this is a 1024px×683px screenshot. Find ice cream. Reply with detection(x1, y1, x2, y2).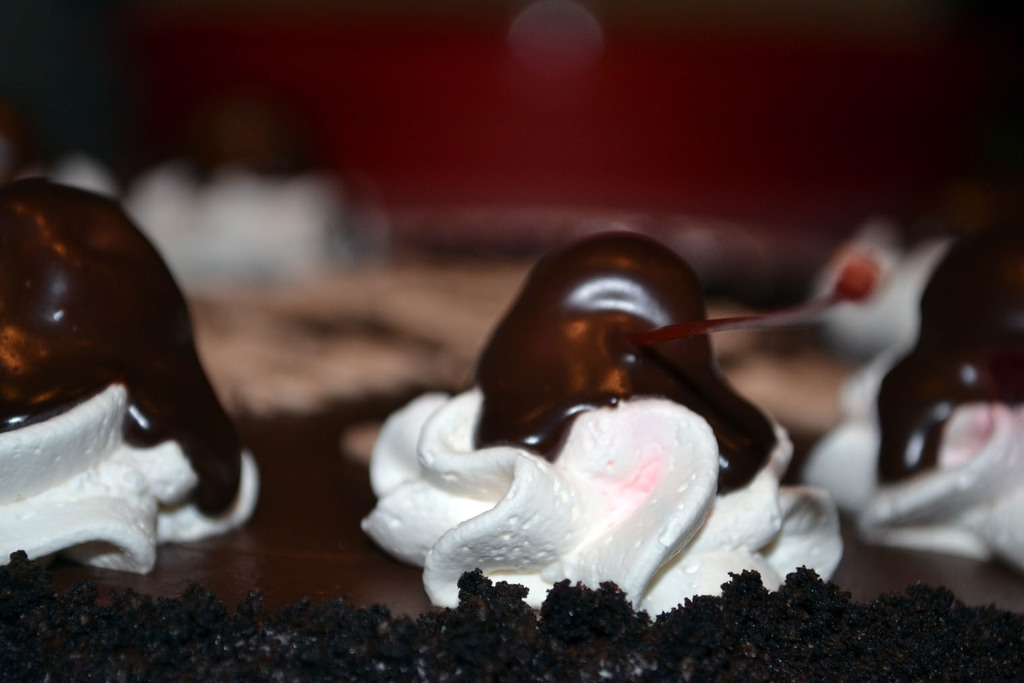
detection(310, 234, 859, 680).
